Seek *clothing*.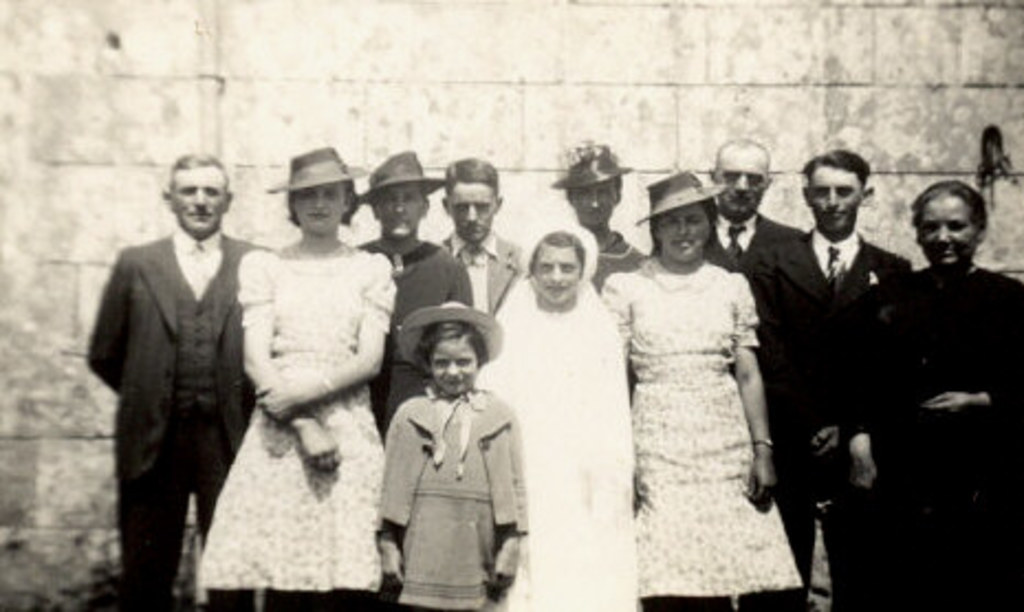
left=473, top=229, right=636, bottom=610.
